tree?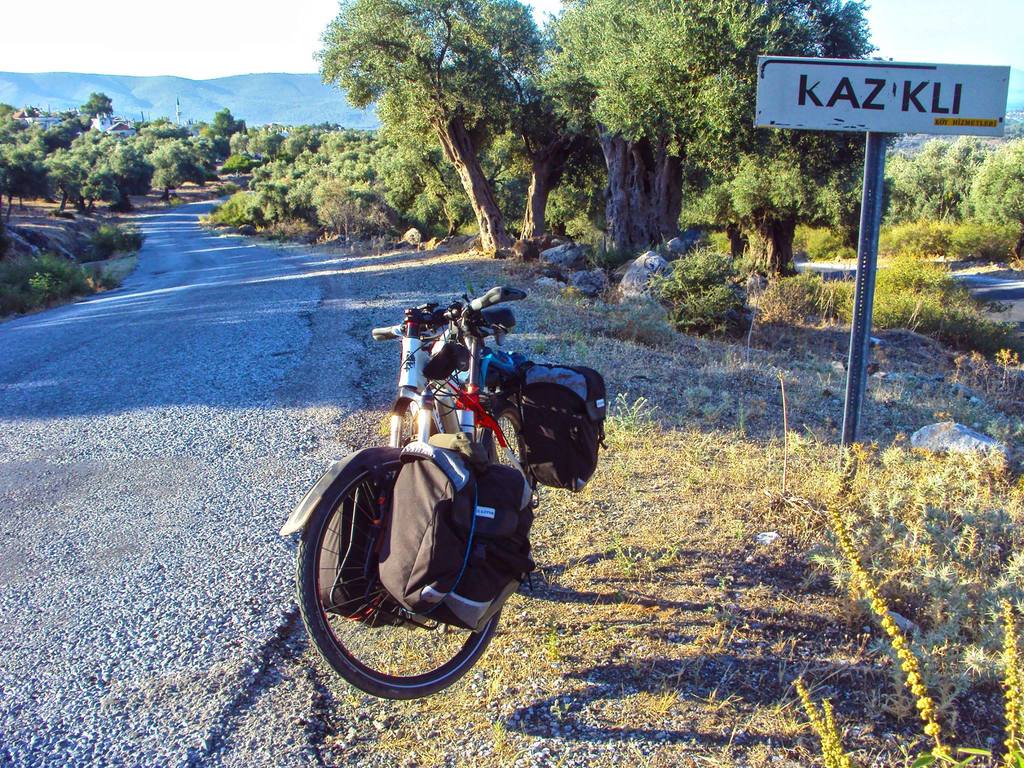
BBox(0, 143, 37, 217)
